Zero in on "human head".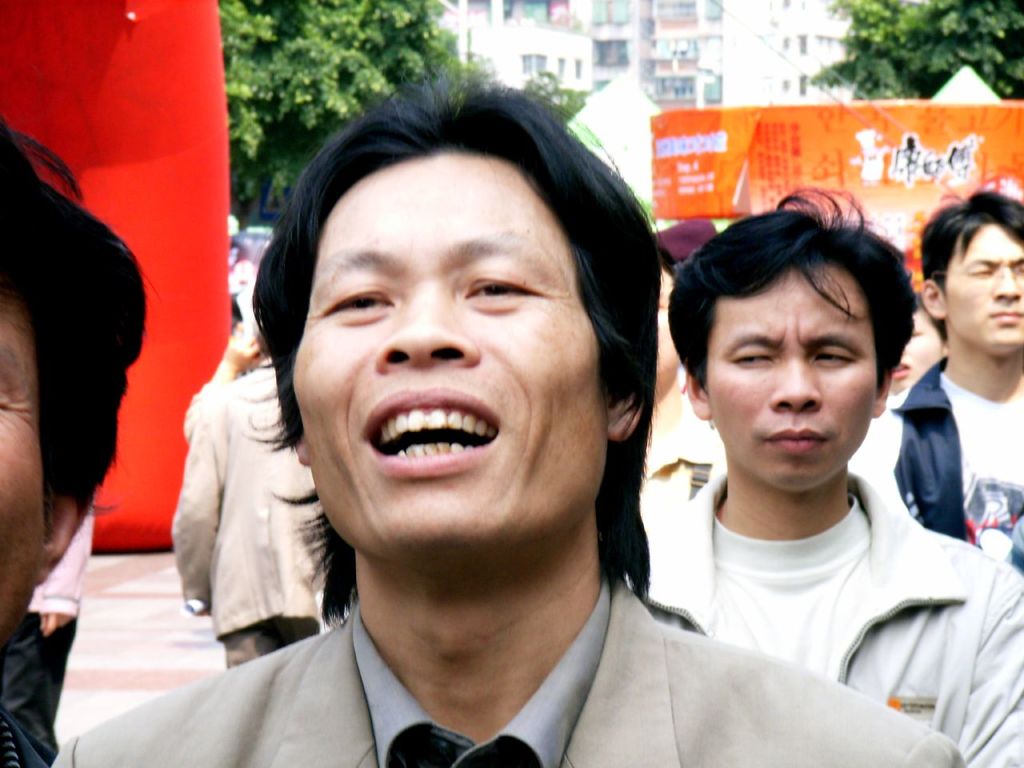
Zeroed in: detection(658, 205, 914, 497).
